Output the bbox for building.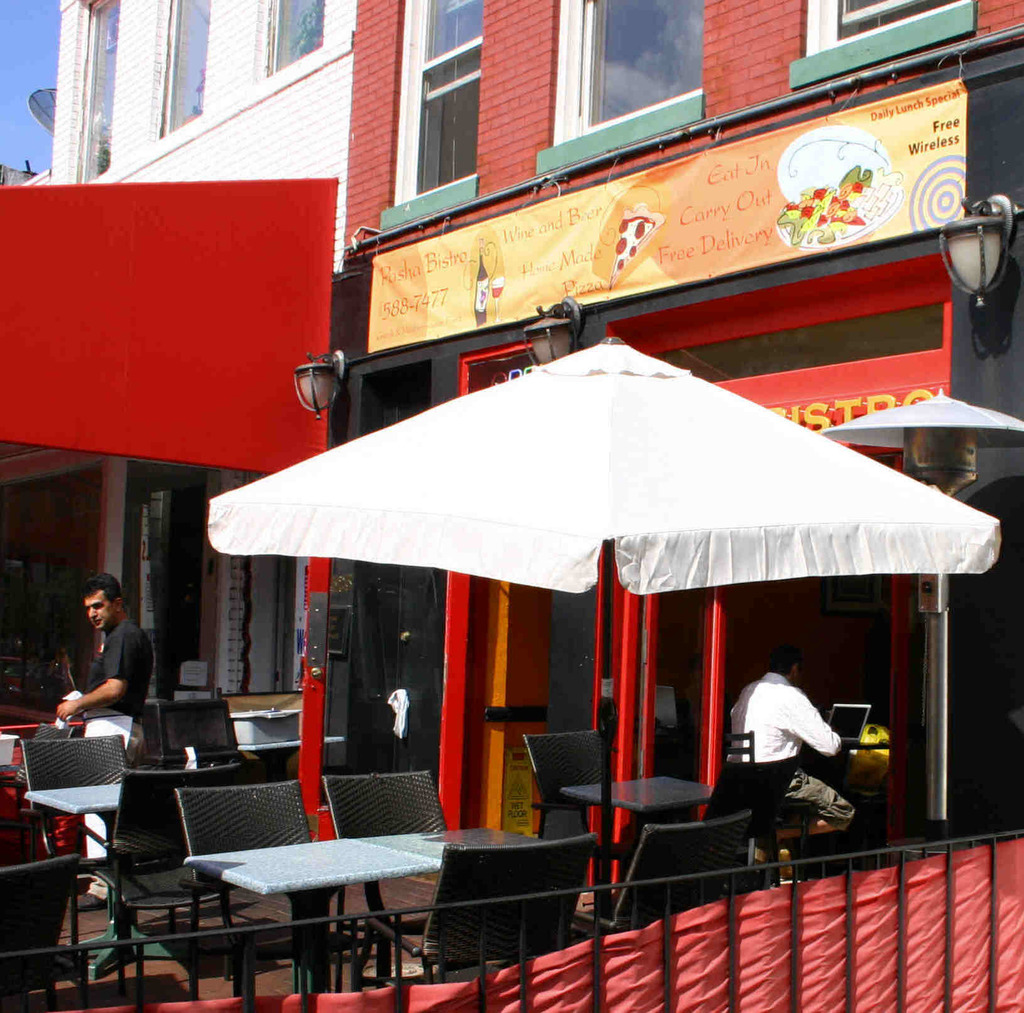
{"left": 340, "top": 0, "right": 1023, "bottom": 913}.
